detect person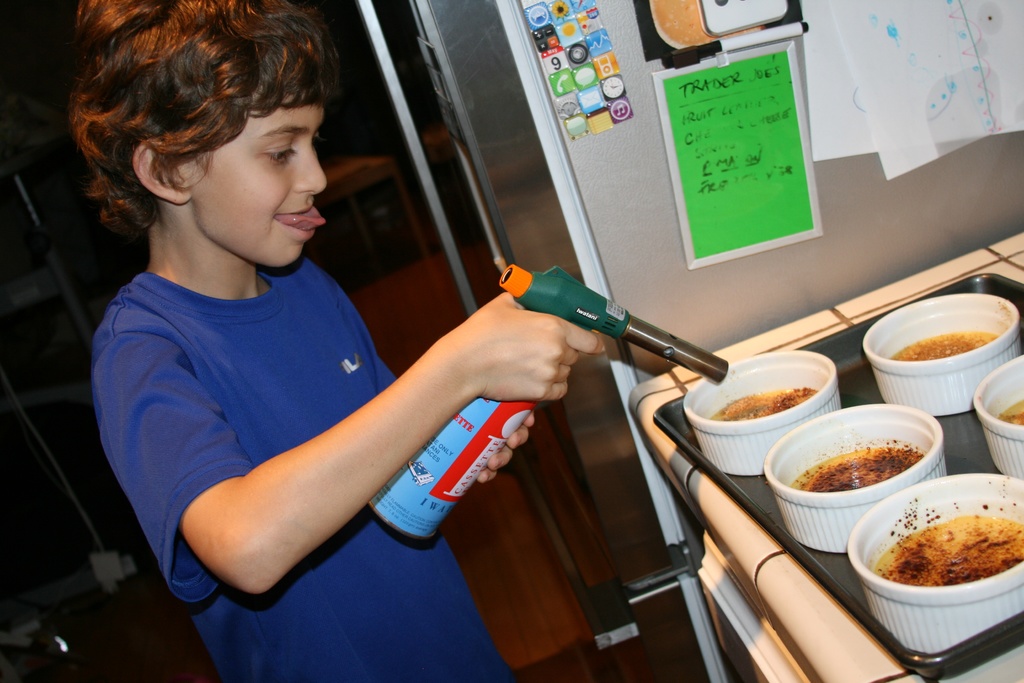
left=70, top=0, right=611, bottom=682
